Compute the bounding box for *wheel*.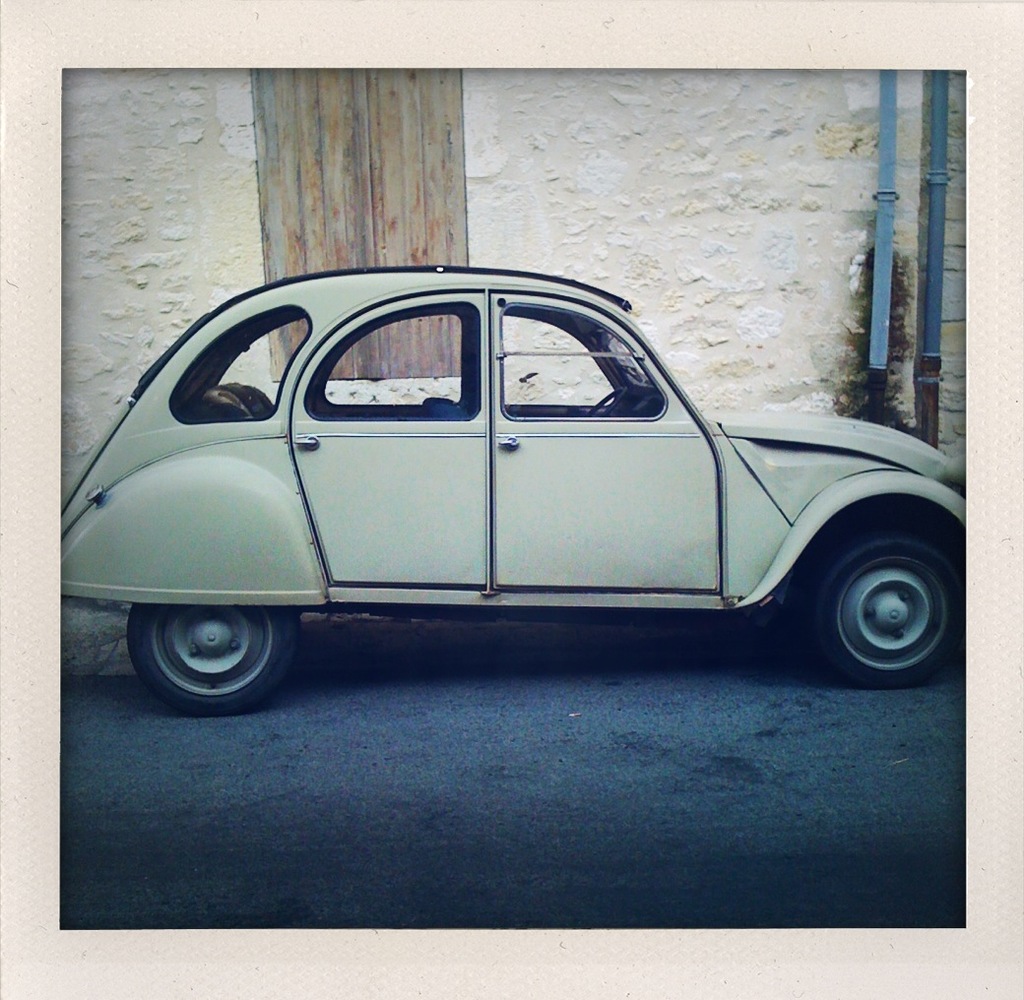
122:589:304:706.
